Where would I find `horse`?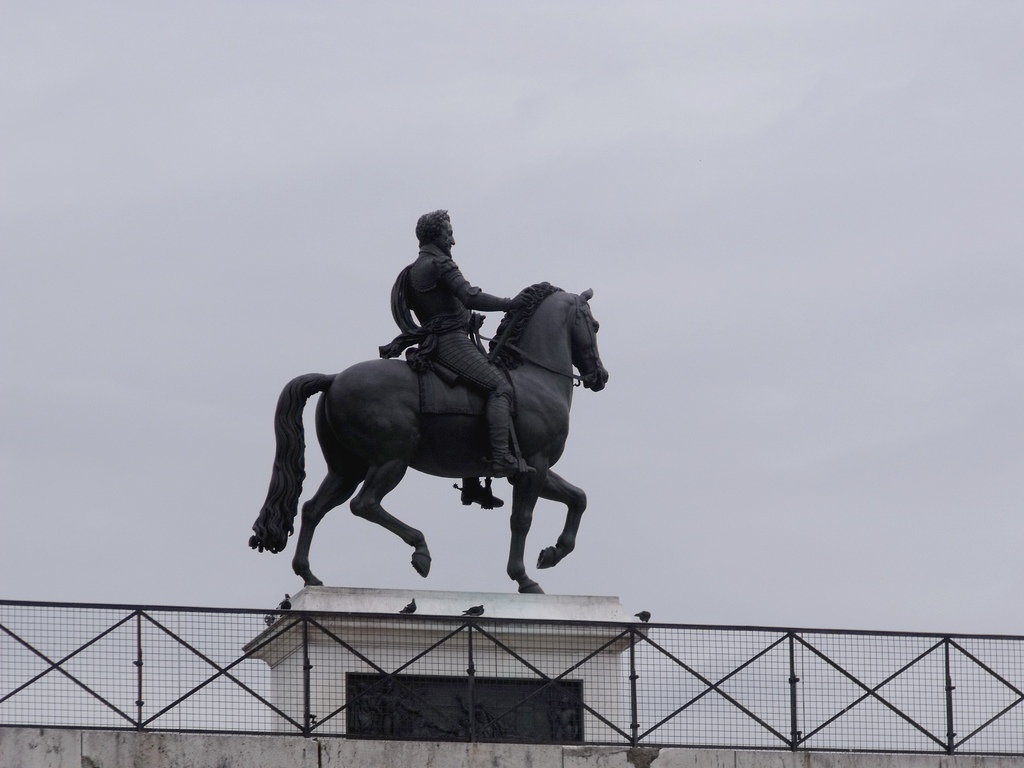
At [251,282,612,597].
